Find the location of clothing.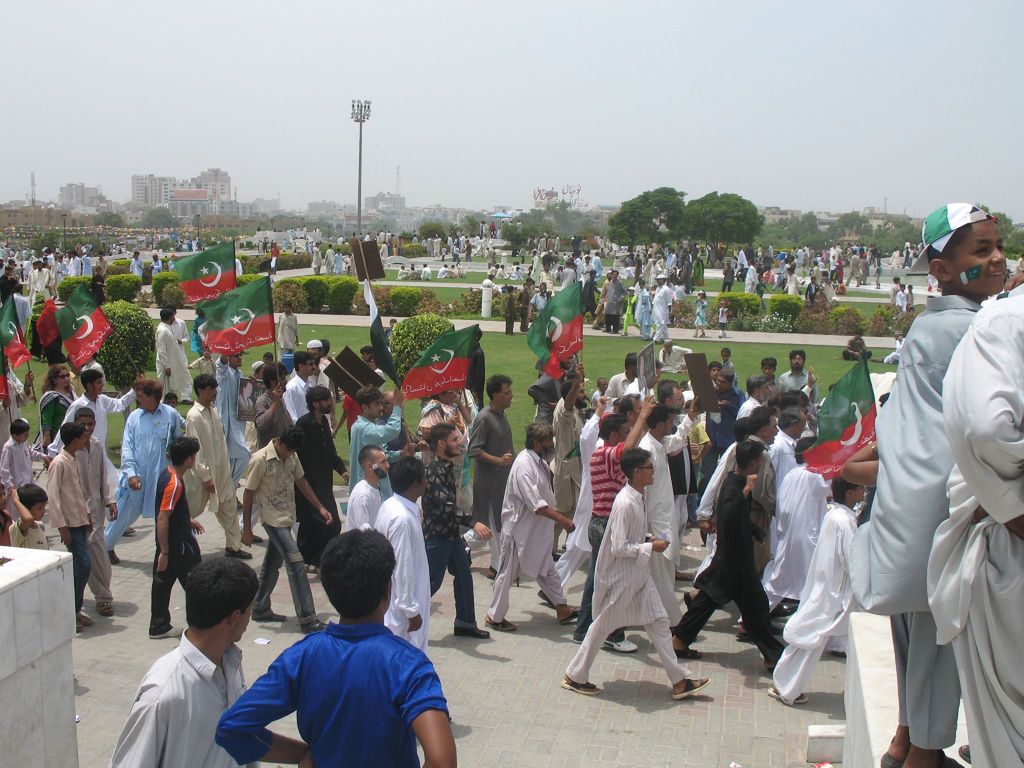
Location: (left=380, top=487, right=438, bottom=683).
